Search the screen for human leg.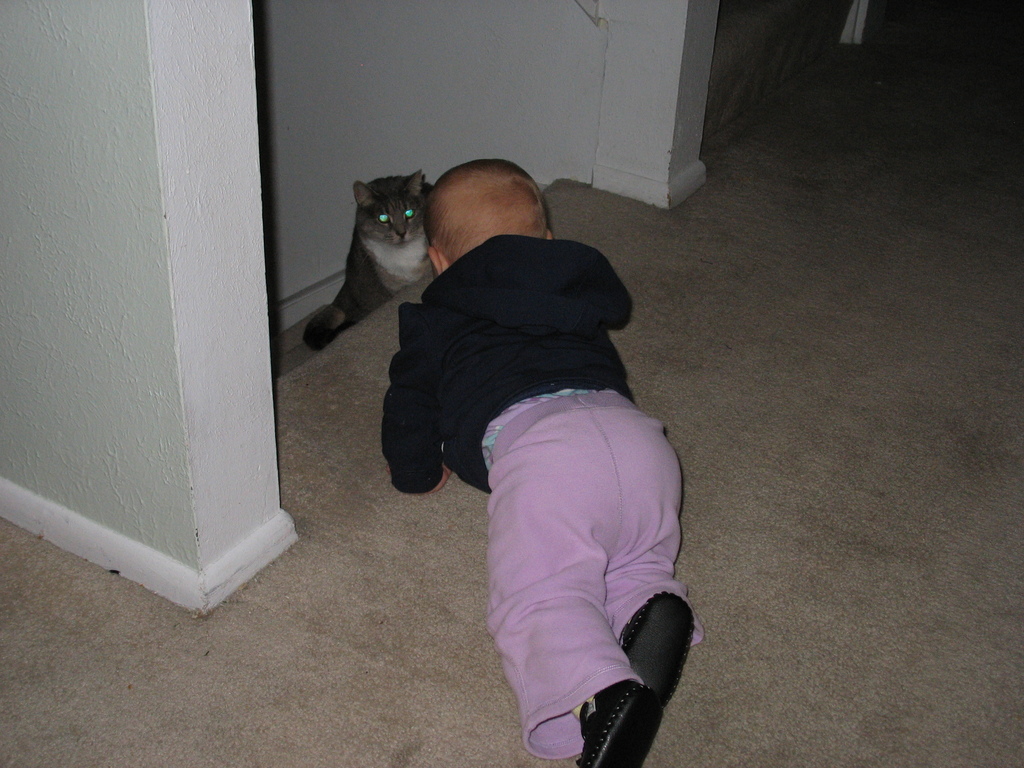
Found at l=481, t=408, r=657, b=767.
